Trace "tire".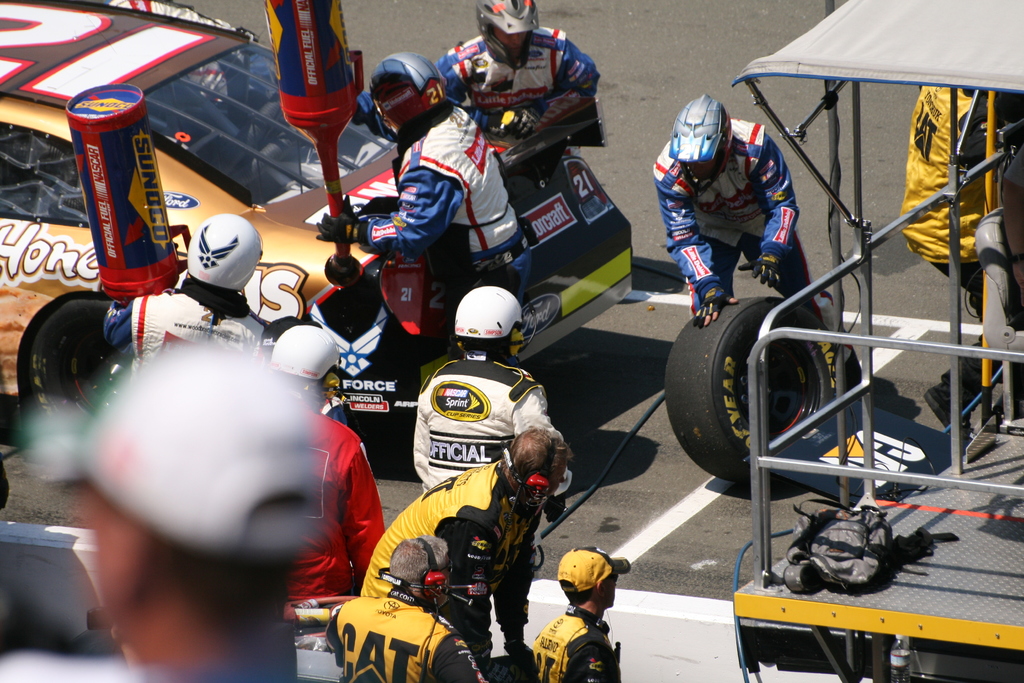
Traced to locate(662, 293, 838, 484).
